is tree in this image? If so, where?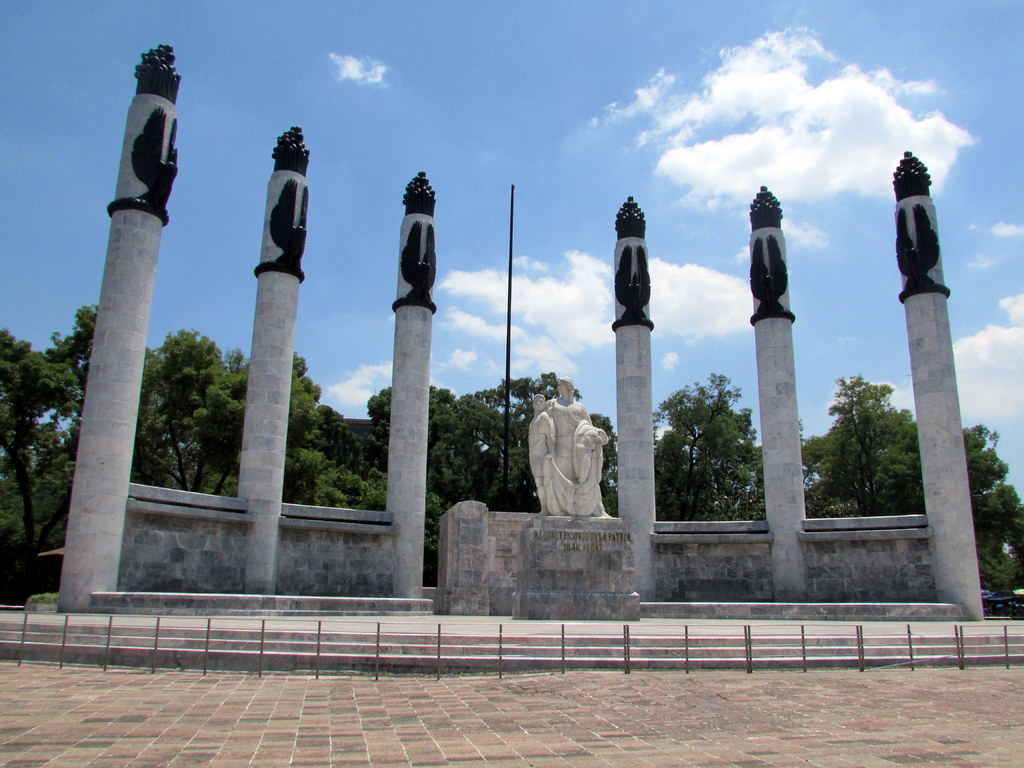
Yes, at bbox(127, 324, 257, 497).
